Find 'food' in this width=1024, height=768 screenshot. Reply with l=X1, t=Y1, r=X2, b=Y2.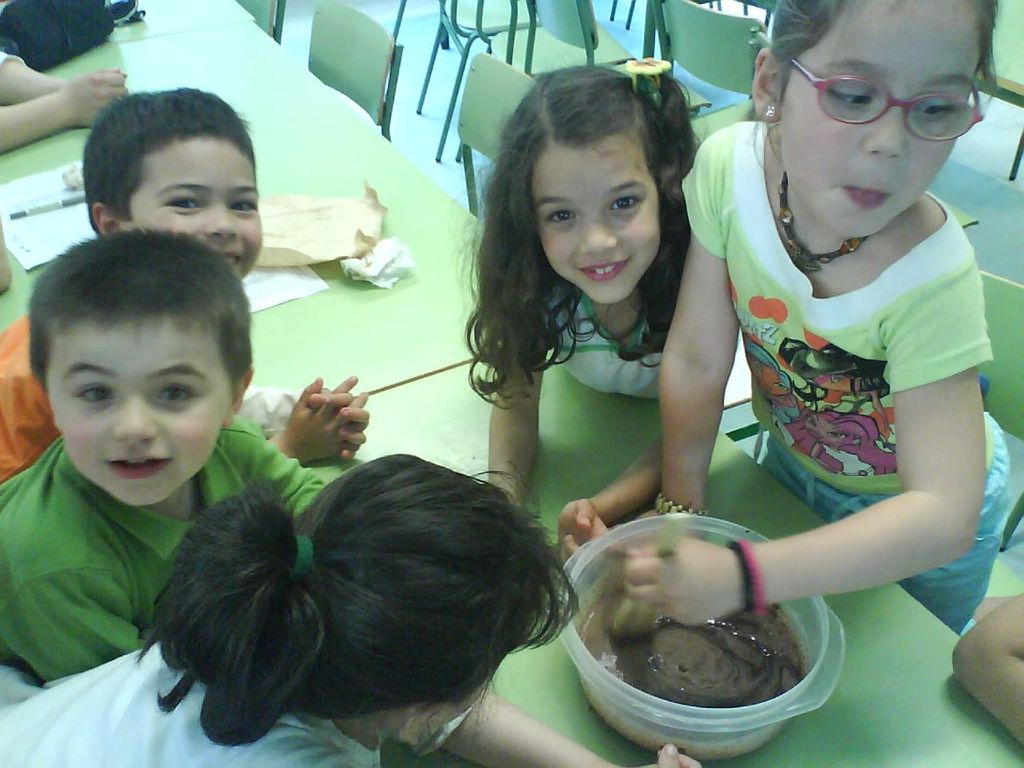
l=581, t=610, r=805, b=705.
